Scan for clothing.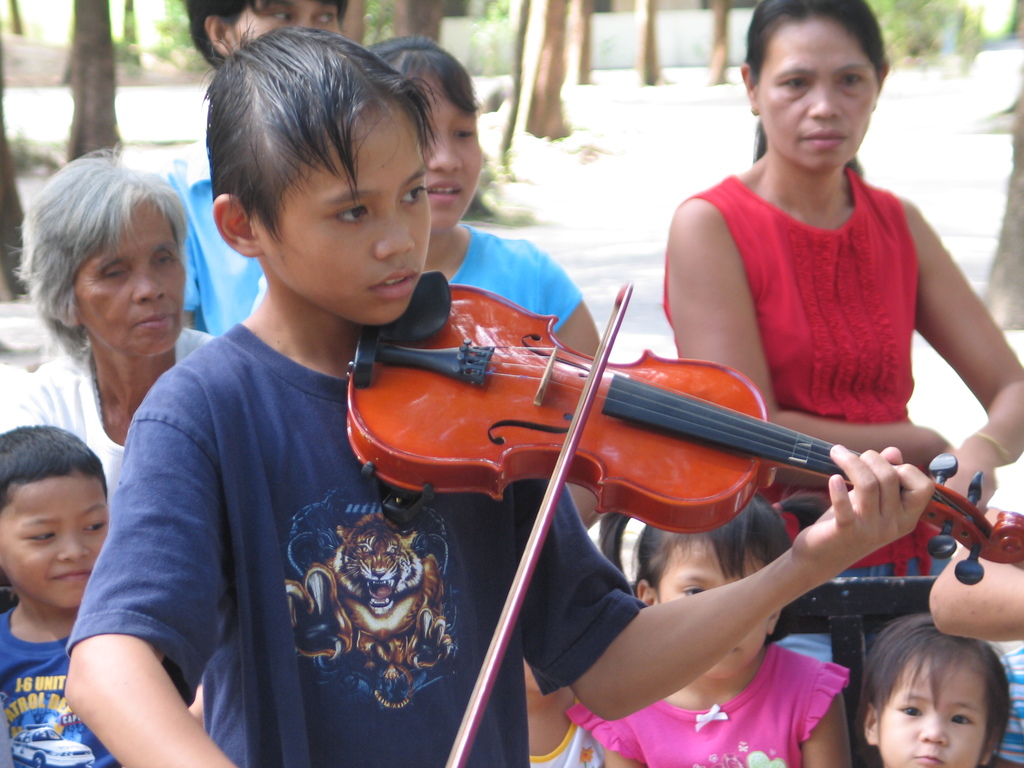
Scan result: left=454, top=221, right=582, bottom=330.
